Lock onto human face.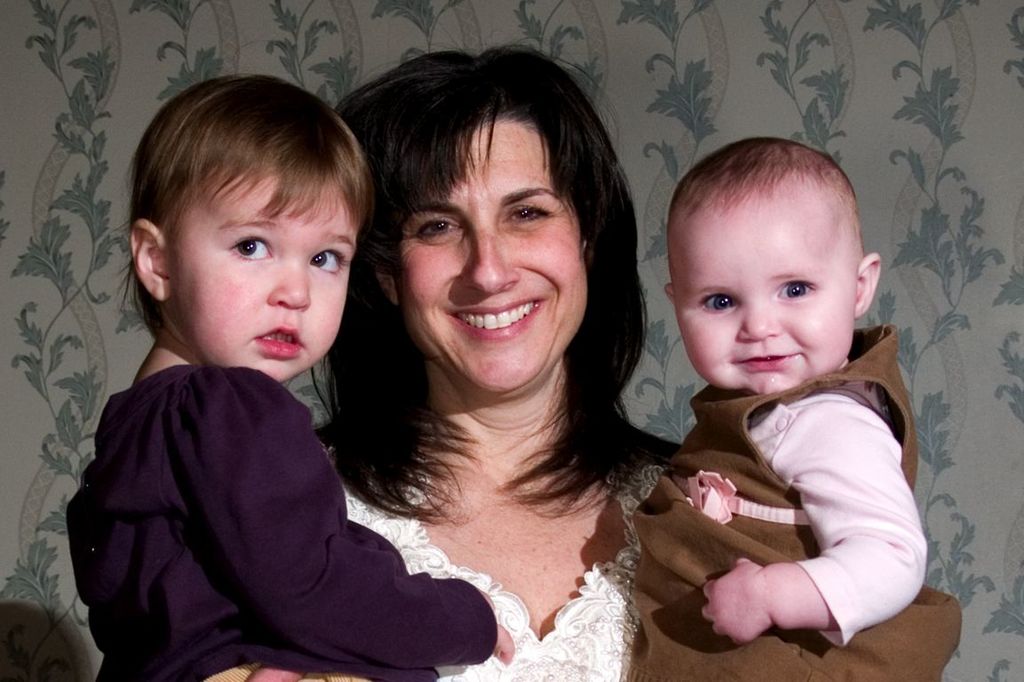
Locked: detection(676, 197, 853, 393).
